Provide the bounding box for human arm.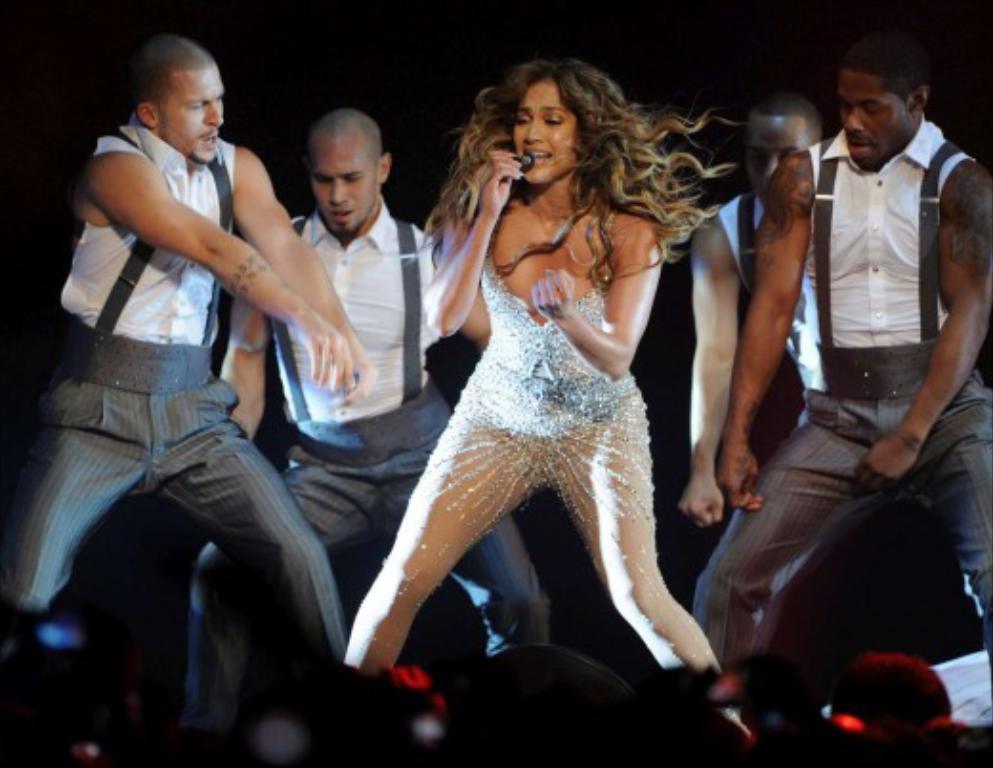
left=80, top=153, right=353, bottom=395.
